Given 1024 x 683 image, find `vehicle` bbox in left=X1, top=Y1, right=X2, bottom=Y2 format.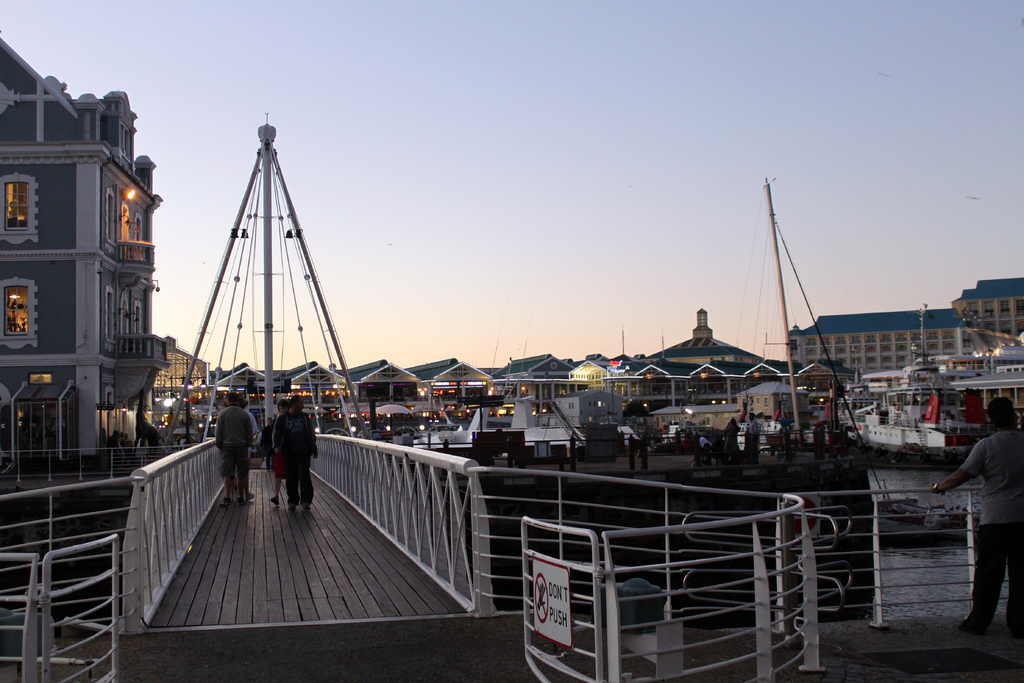
left=738, top=420, right=811, bottom=456.
